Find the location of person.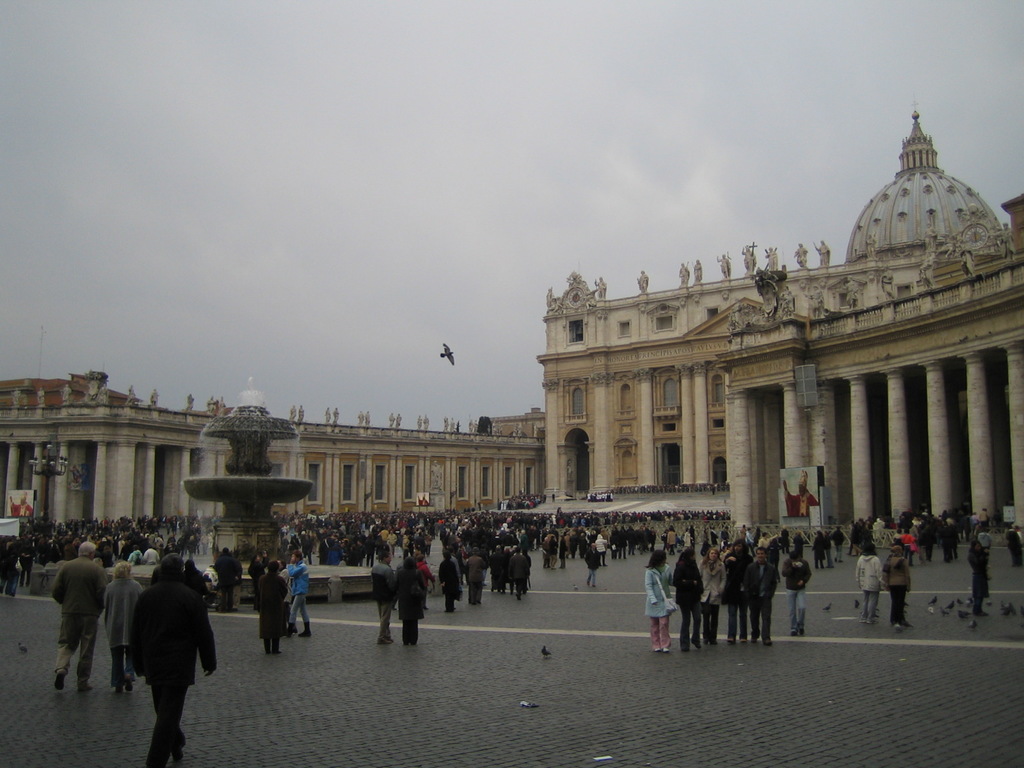
Location: select_region(513, 424, 524, 440).
